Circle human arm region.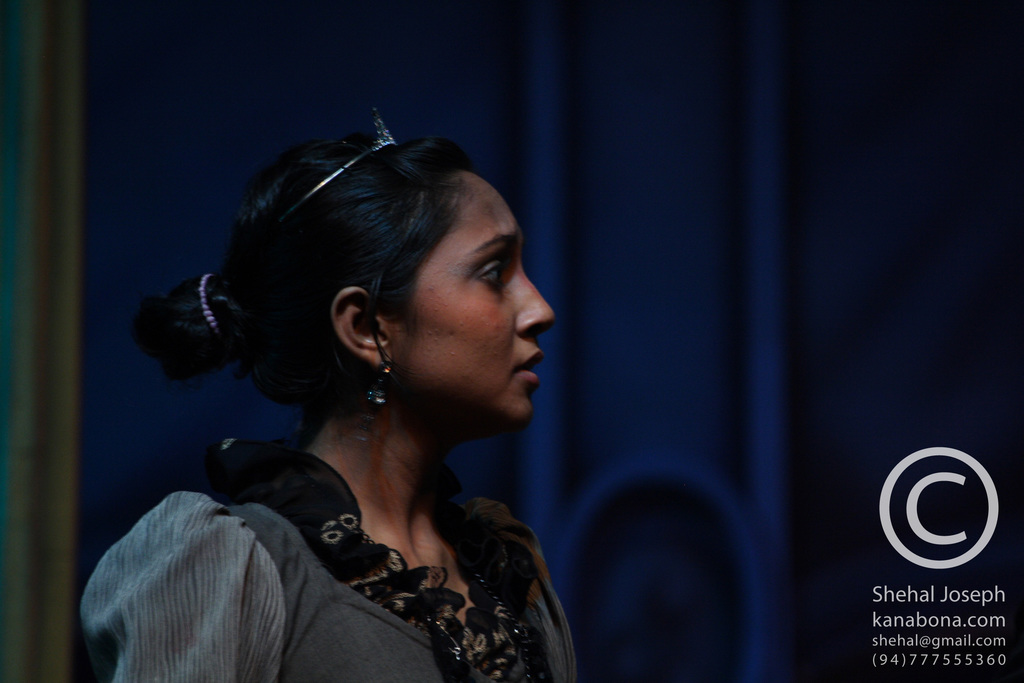
Region: x1=81, y1=490, x2=288, y2=682.
